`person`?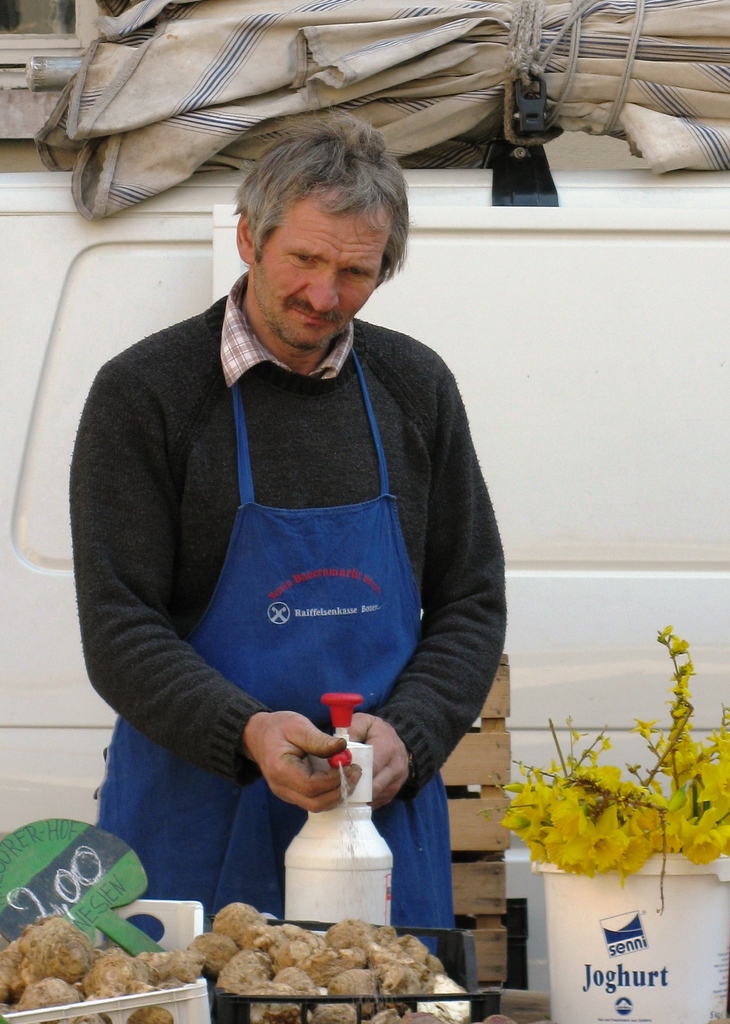
locate(67, 109, 507, 955)
